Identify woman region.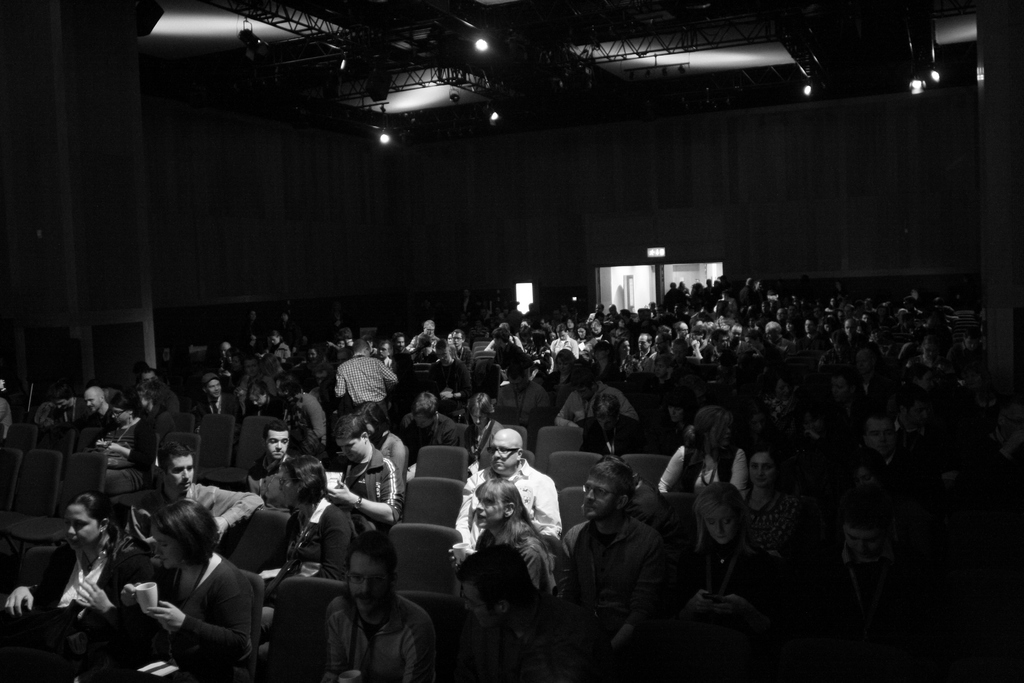
Region: 447 479 557 607.
